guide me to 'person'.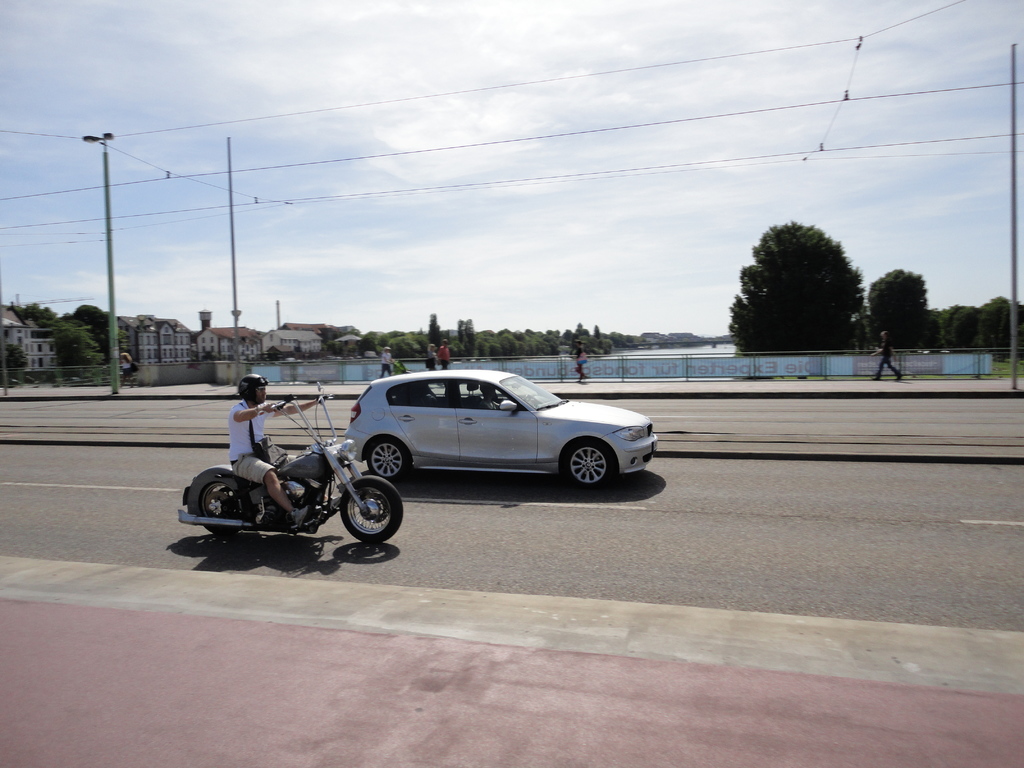
Guidance: l=438, t=340, r=451, b=373.
